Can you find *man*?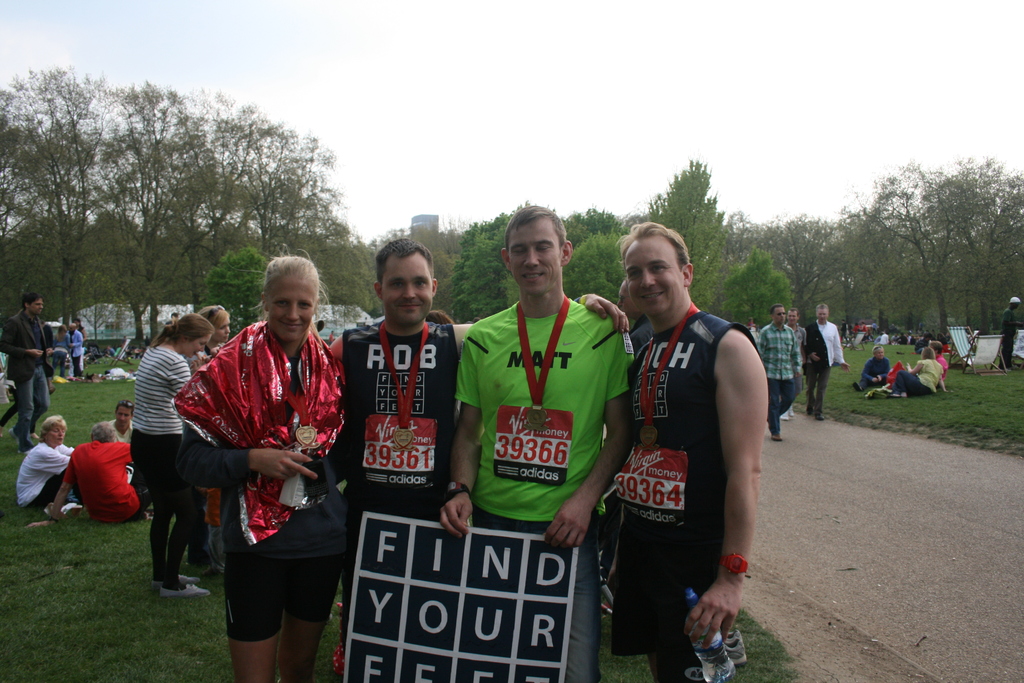
Yes, bounding box: (left=927, top=340, right=948, bottom=393).
